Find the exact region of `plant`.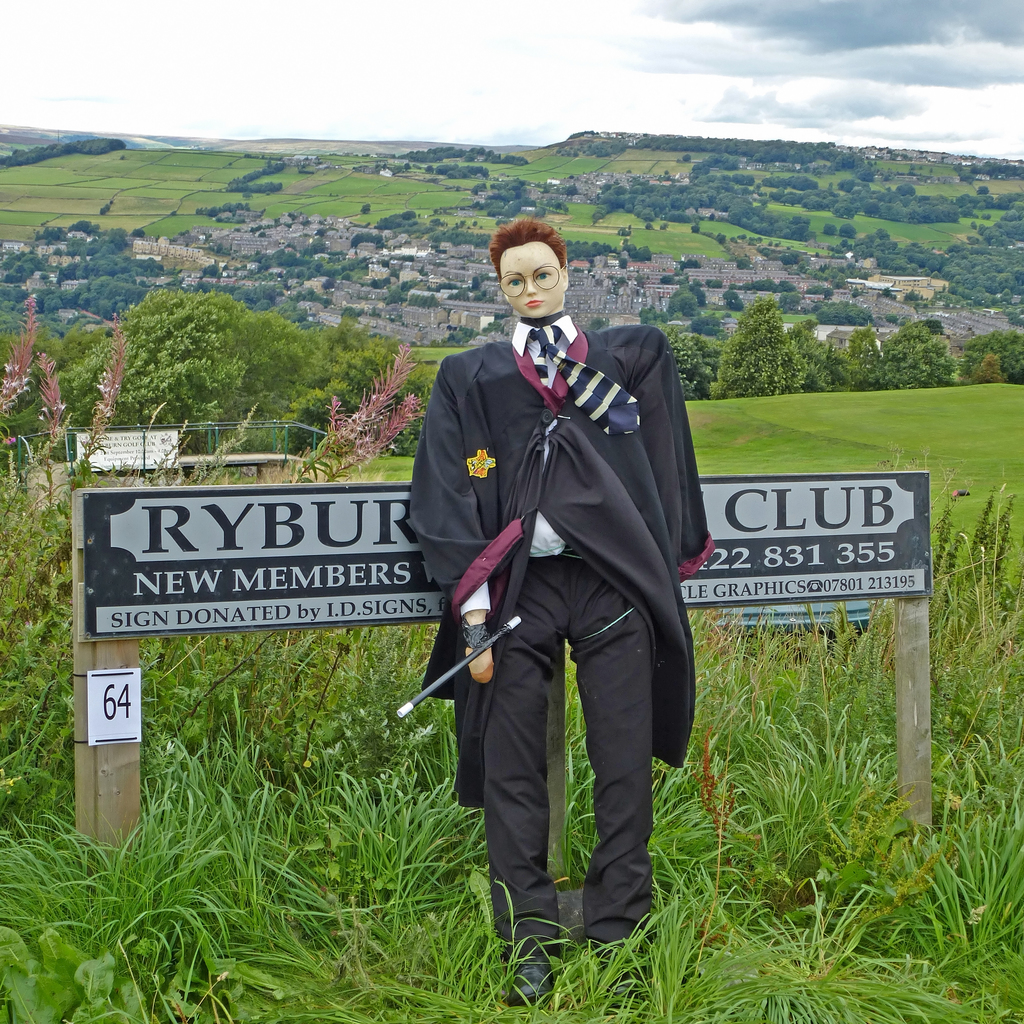
Exact region: x1=658 y1=326 x2=730 y2=395.
